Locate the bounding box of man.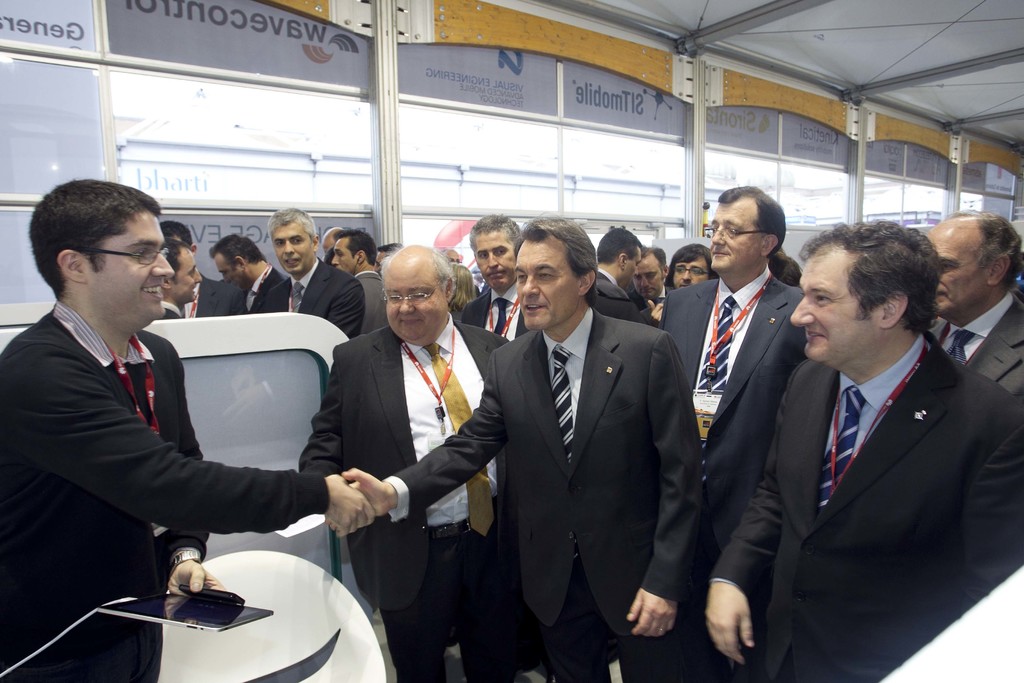
Bounding box: crop(658, 185, 803, 682).
